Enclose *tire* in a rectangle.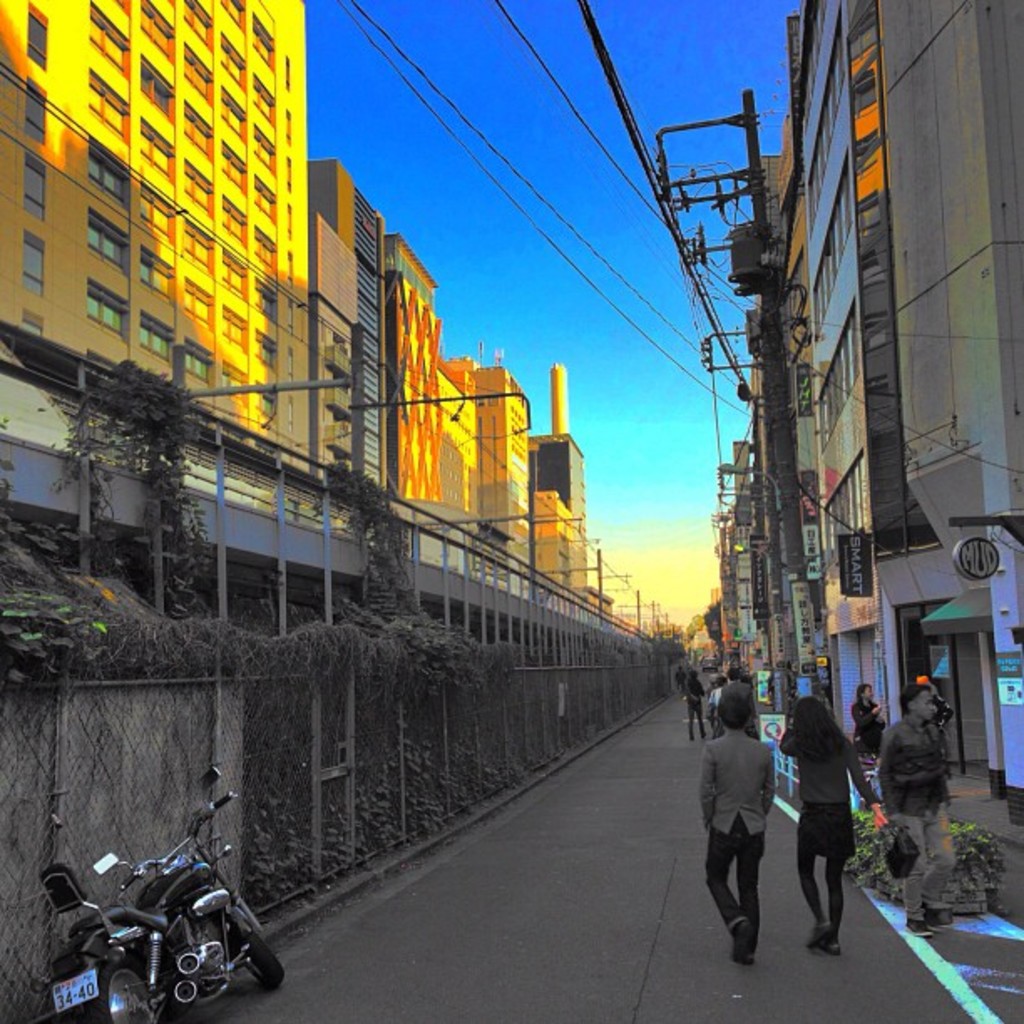
<bbox>241, 927, 286, 991</bbox>.
